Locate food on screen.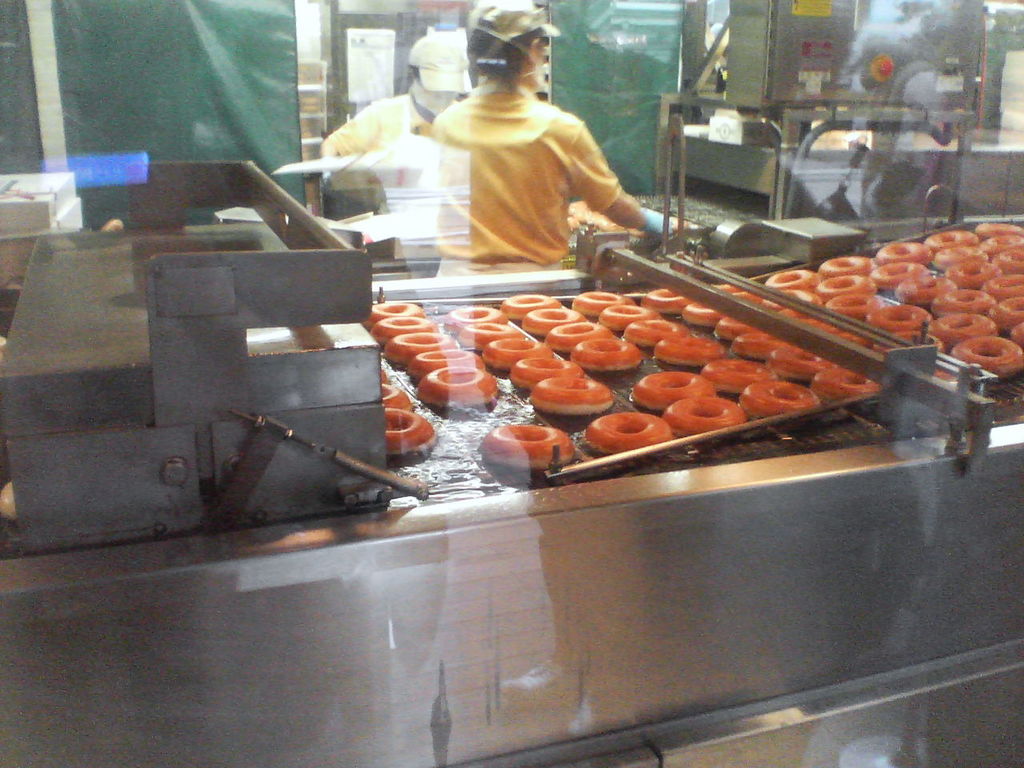
On screen at 893:271:957:303.
